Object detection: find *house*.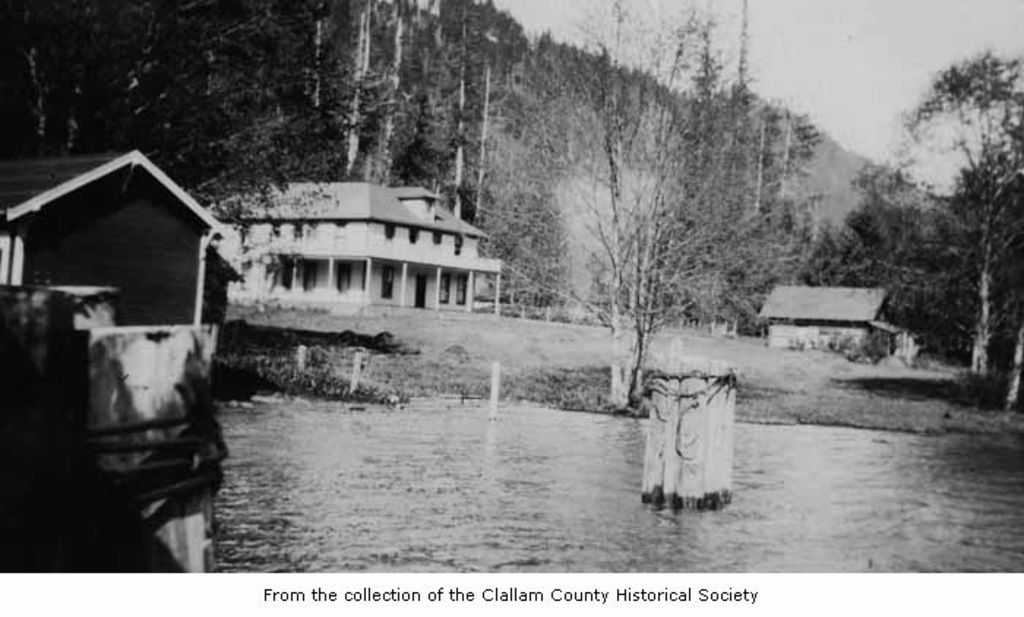
locate(759, 289, 919, 361).
